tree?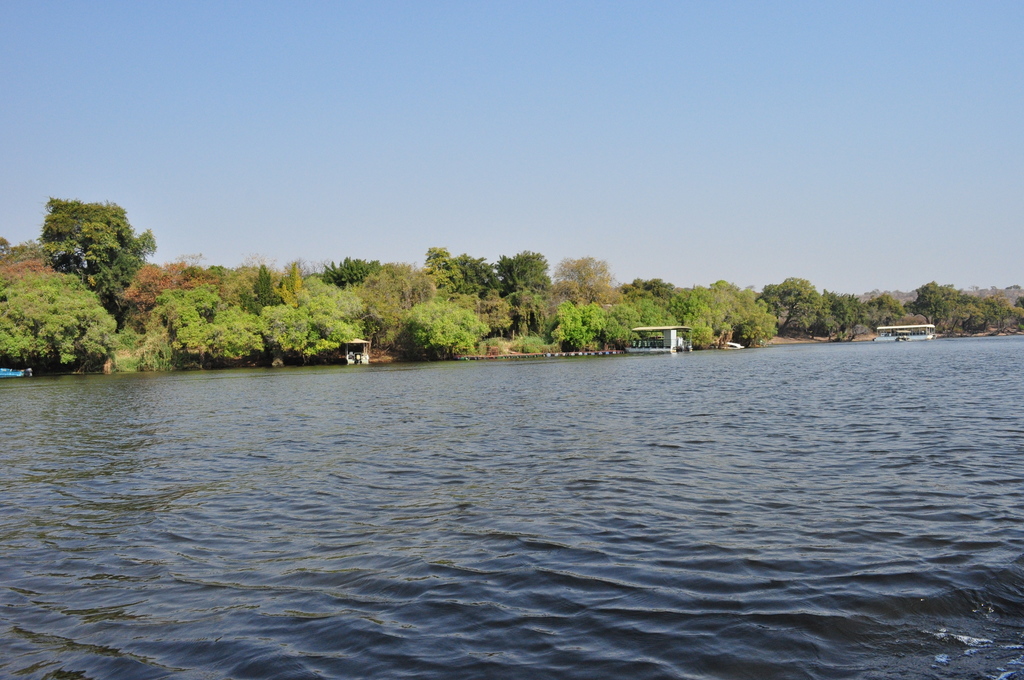
891/273/991/339
